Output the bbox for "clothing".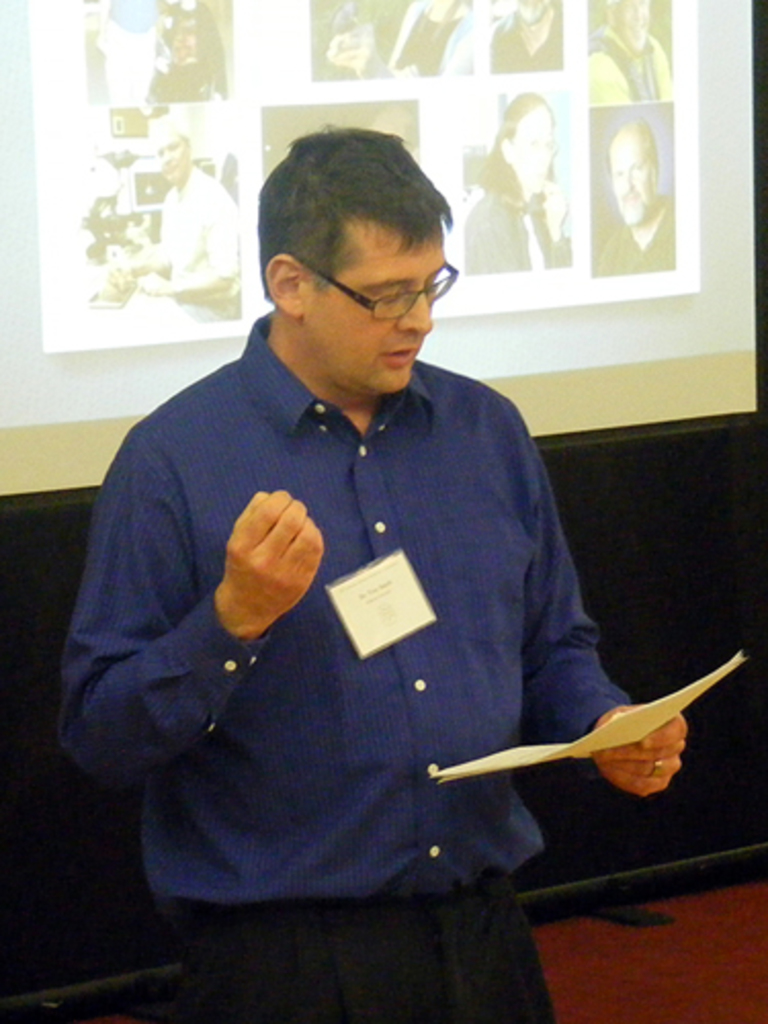
78:317:649:936.
